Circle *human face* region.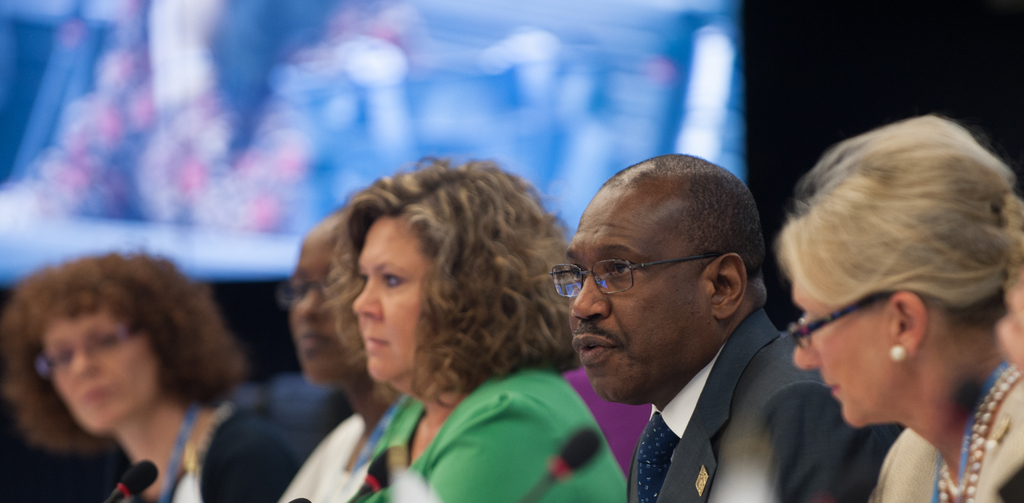
Region: pyautogui.locateOnScreen(792, 267, 899, 424).
